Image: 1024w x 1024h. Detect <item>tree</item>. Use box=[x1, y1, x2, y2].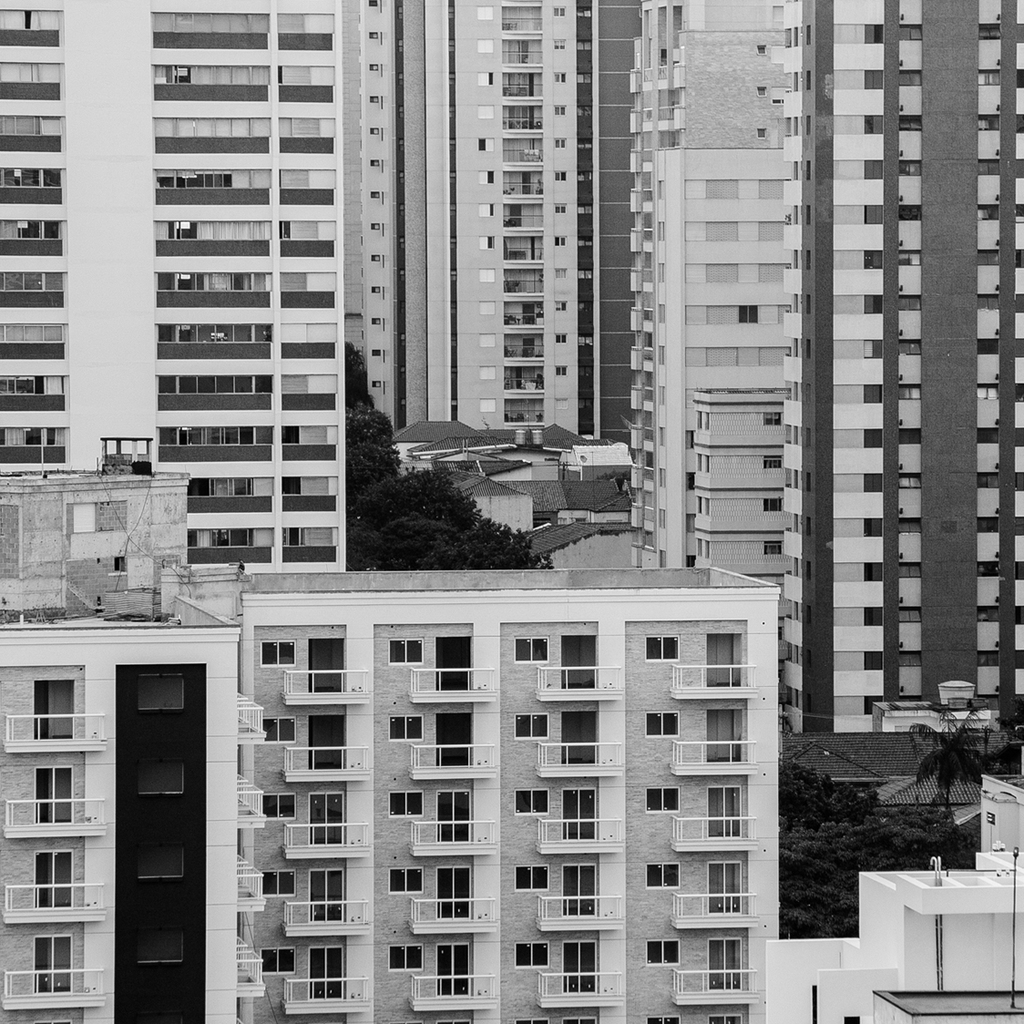
box=[340, 335, 400, 483].
